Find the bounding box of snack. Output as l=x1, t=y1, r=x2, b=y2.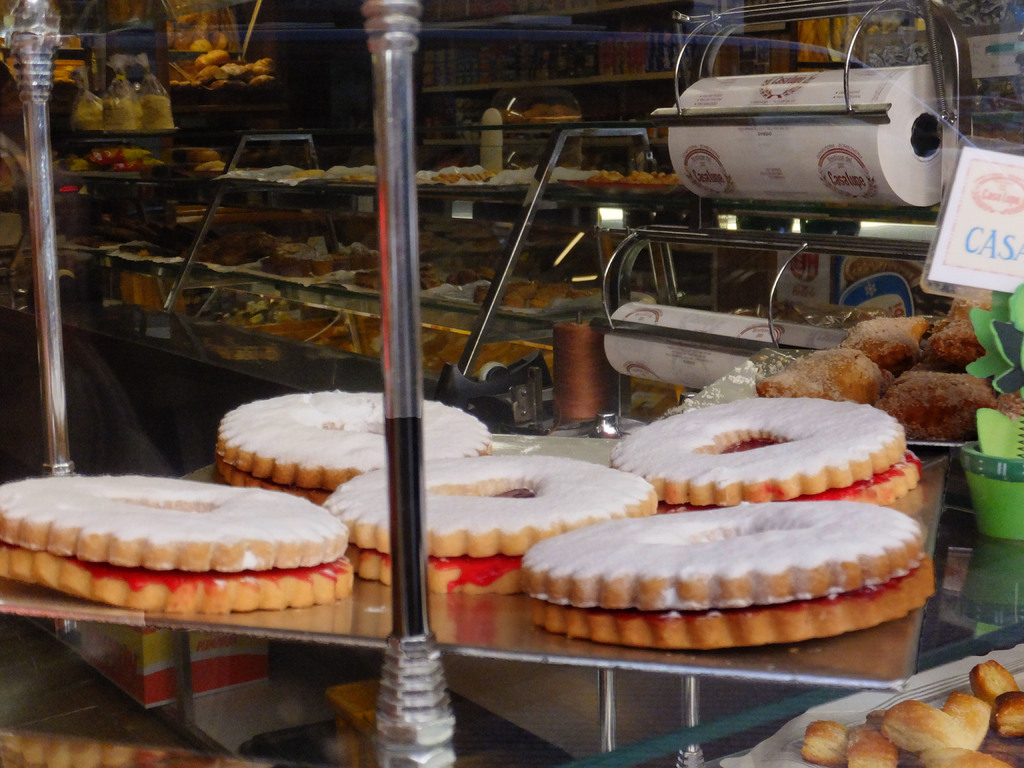
l=218, t=389, r=489, b=508.
